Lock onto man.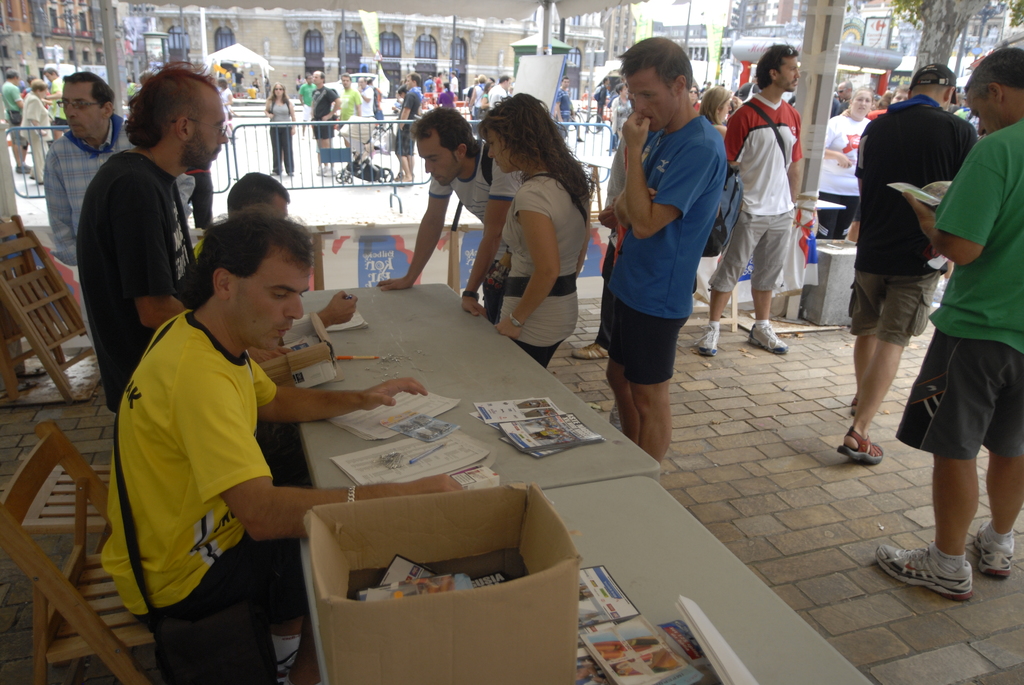
Locked: crop(833, 78, 852, 118).
